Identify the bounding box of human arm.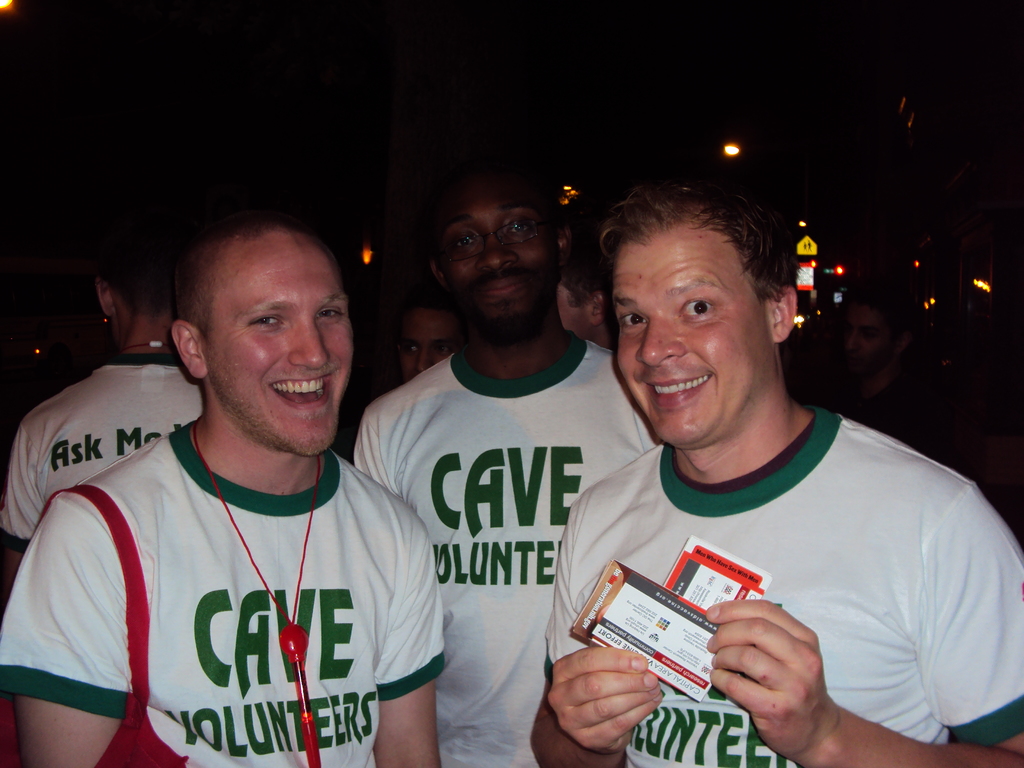
rect(348, 400, 422, 499).
